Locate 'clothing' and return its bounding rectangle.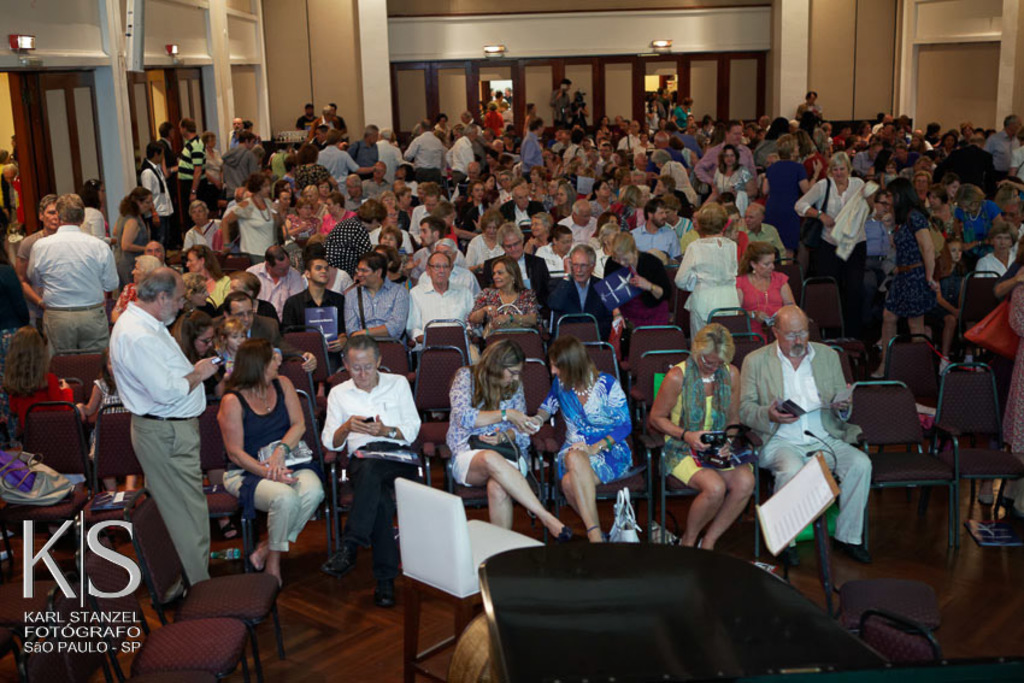
294,117,311,134.
